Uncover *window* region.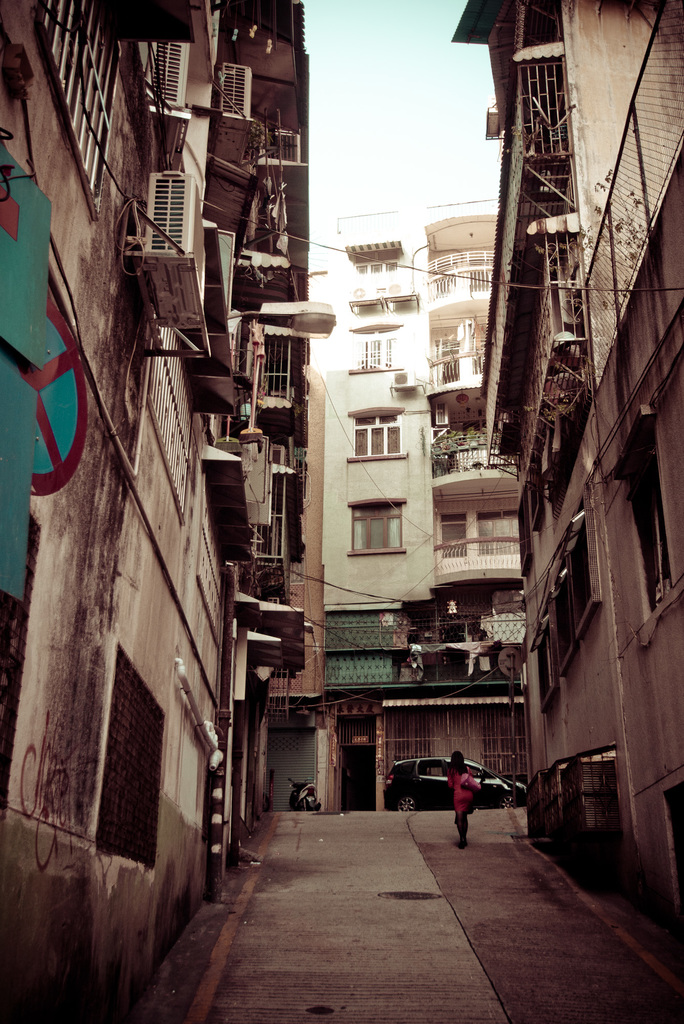
Uncovered: [x1=602, y1=419, x2=674, y2=625].
